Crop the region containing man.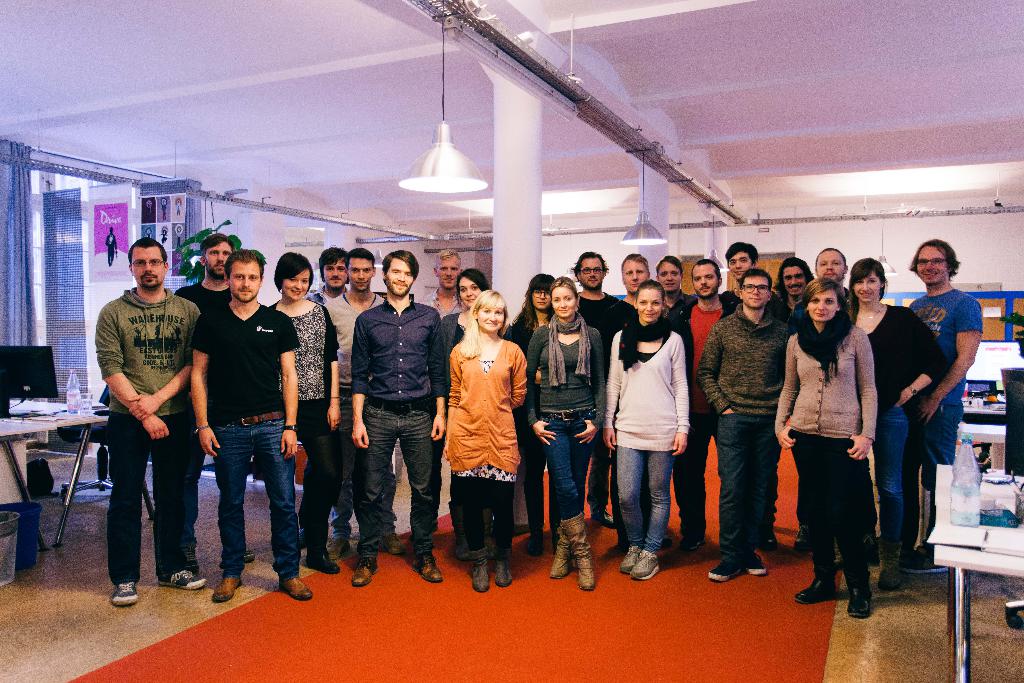
Crop region: region(820, 246, 857, 305).
